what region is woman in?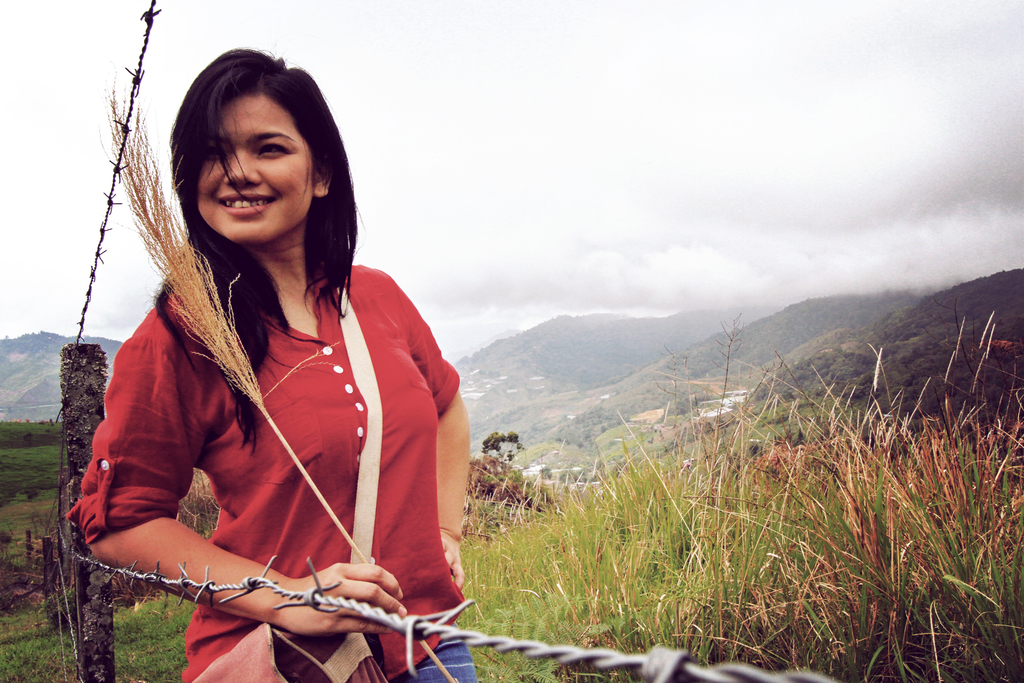
locate(51, 67, 481, 675).
